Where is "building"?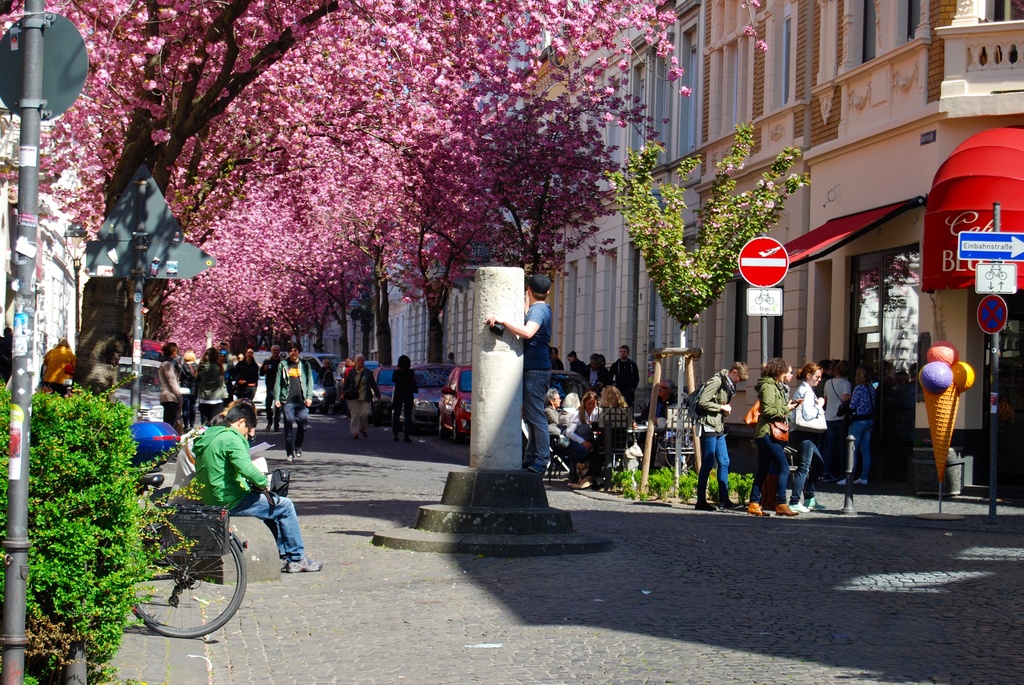
bbox=[698, 0, 1023, 501].
